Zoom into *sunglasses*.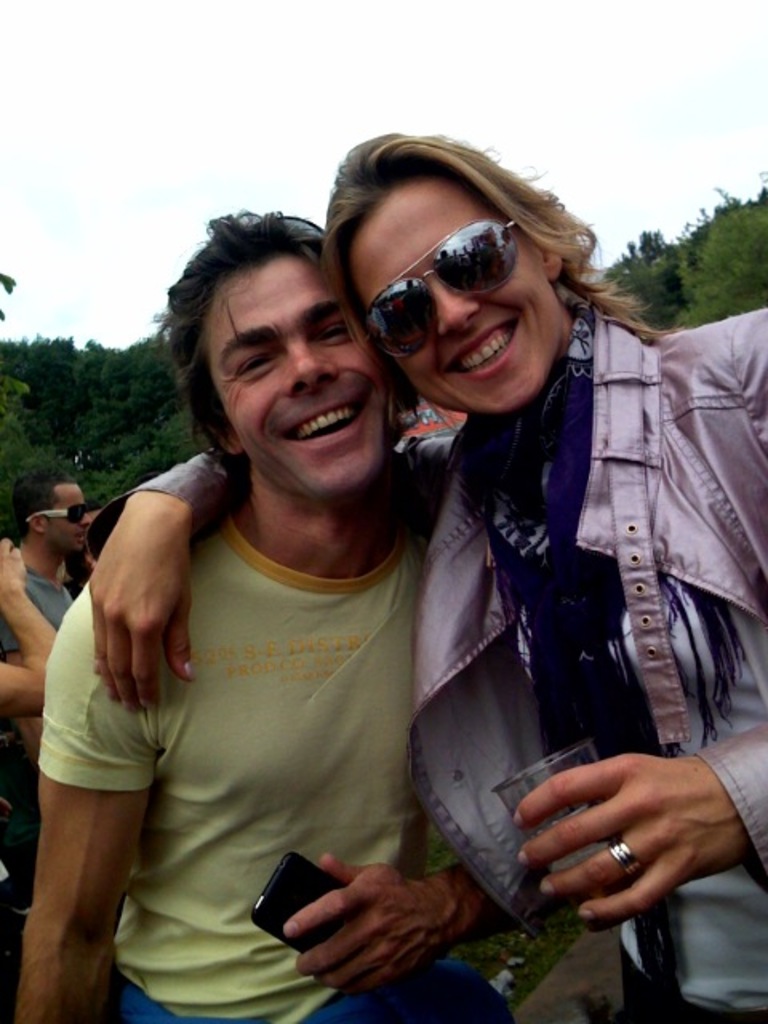
Zoom target: {"left": 362, "top": 211, "right": 525, "bottom": 360}.
